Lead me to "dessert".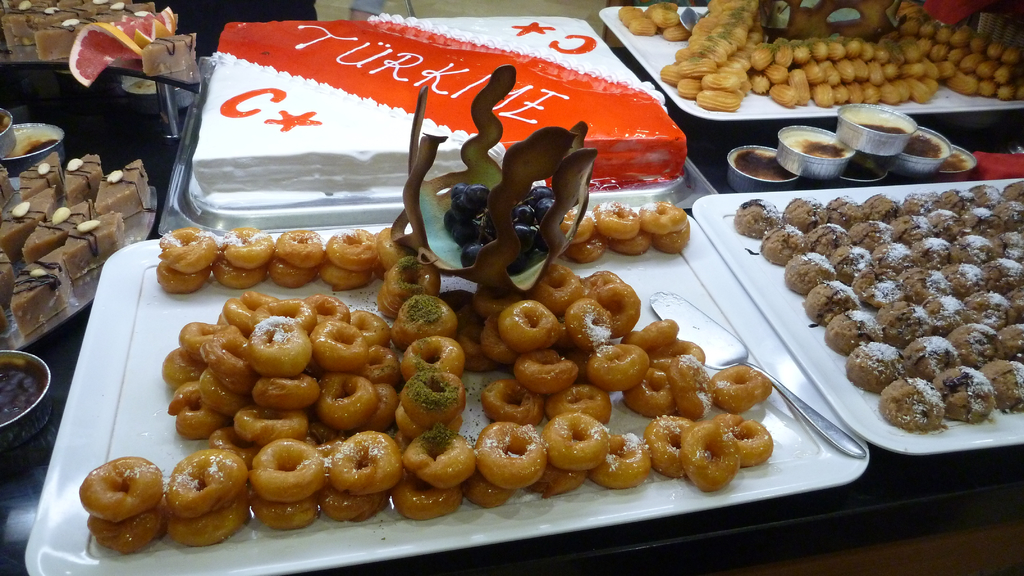
Lead to l=585, t=344, r=636, b=389.
